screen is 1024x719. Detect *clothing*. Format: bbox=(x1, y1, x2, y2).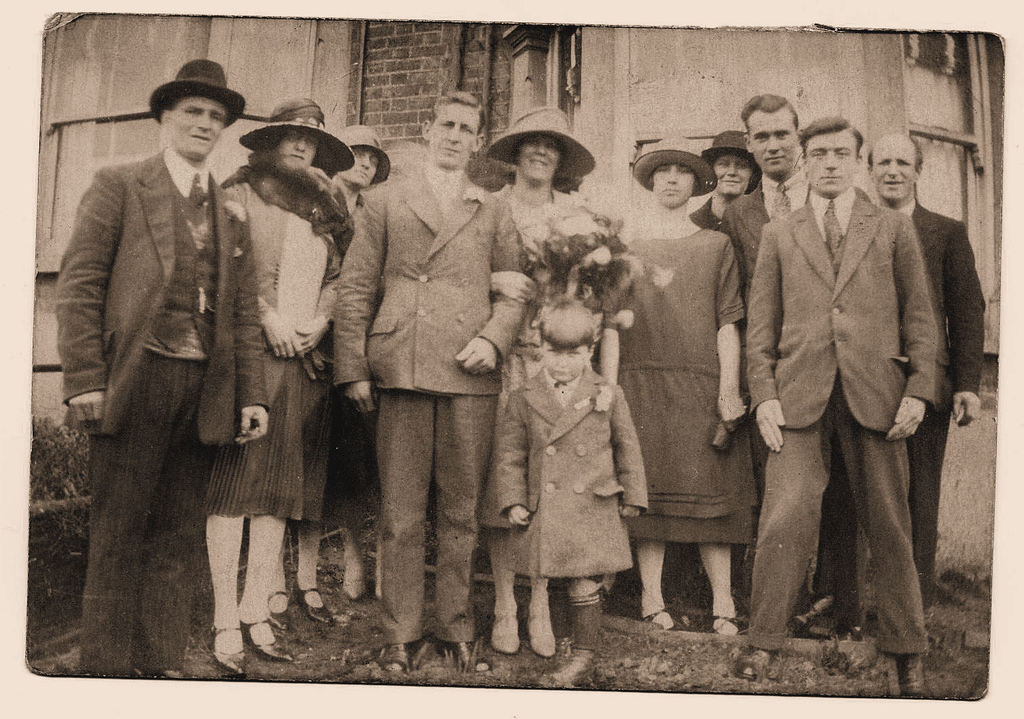
bbox=(249, 176, 339, 523).
